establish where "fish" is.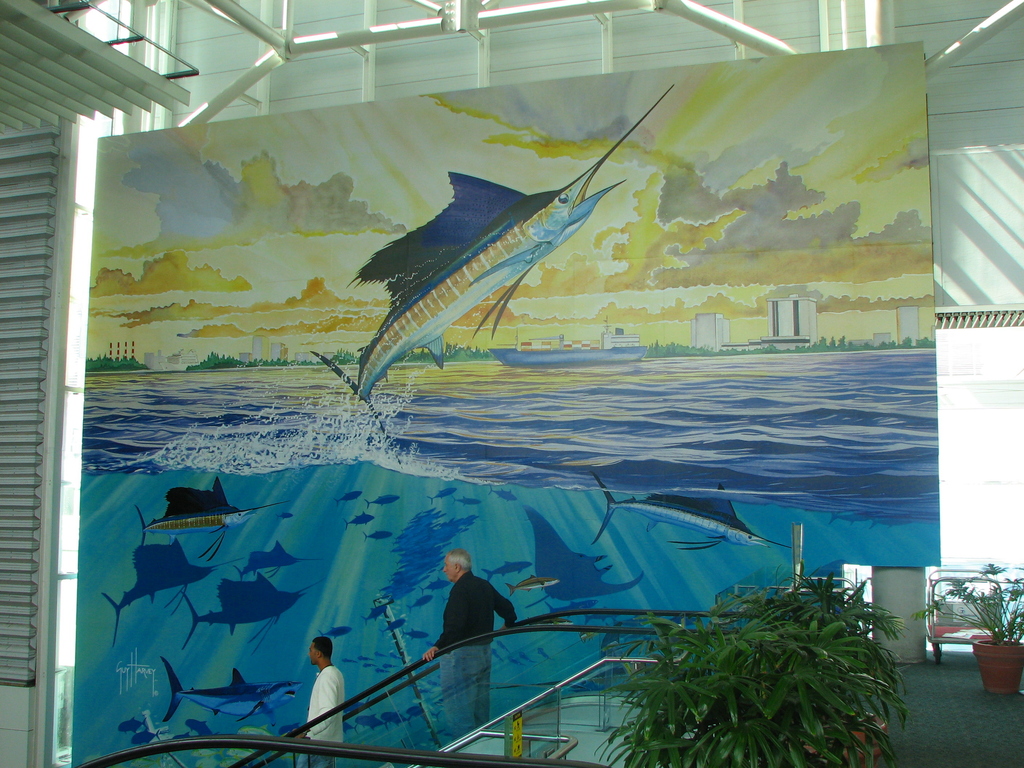
Established at rect(335, 487, 362, 507).
